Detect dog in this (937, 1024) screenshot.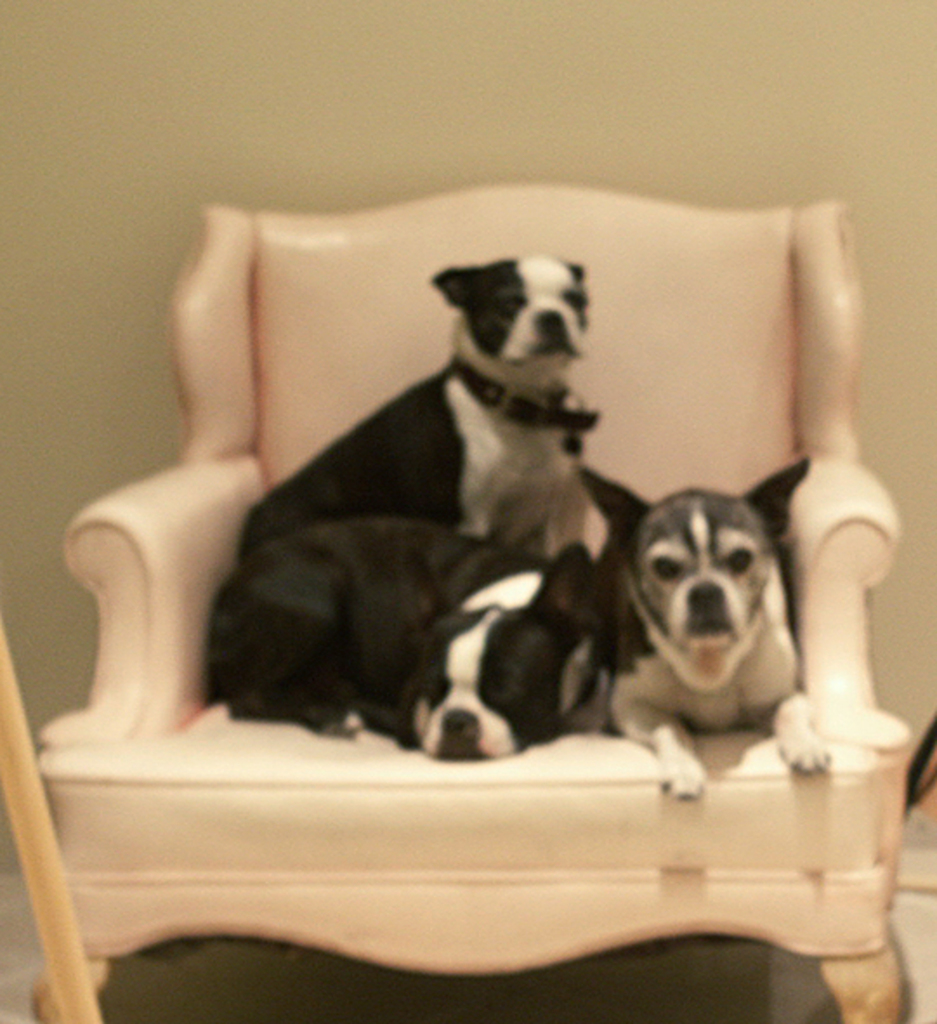
Detection: [573,462,829,798].
